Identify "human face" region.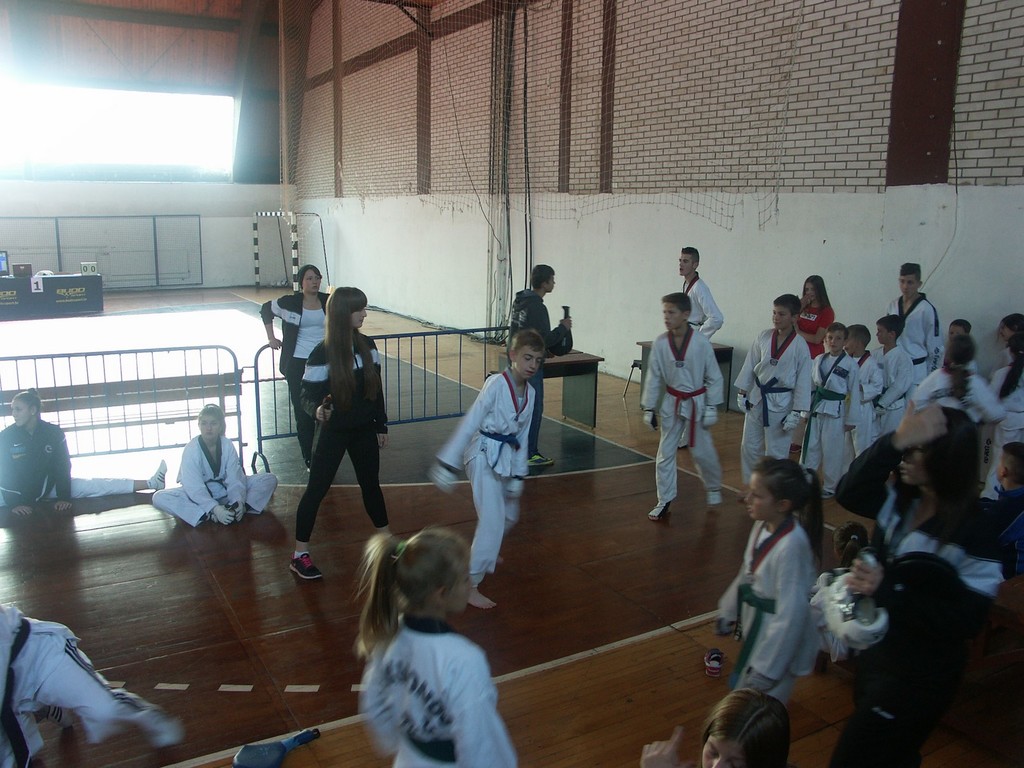
Region: region(898, 274, 922, 298).
